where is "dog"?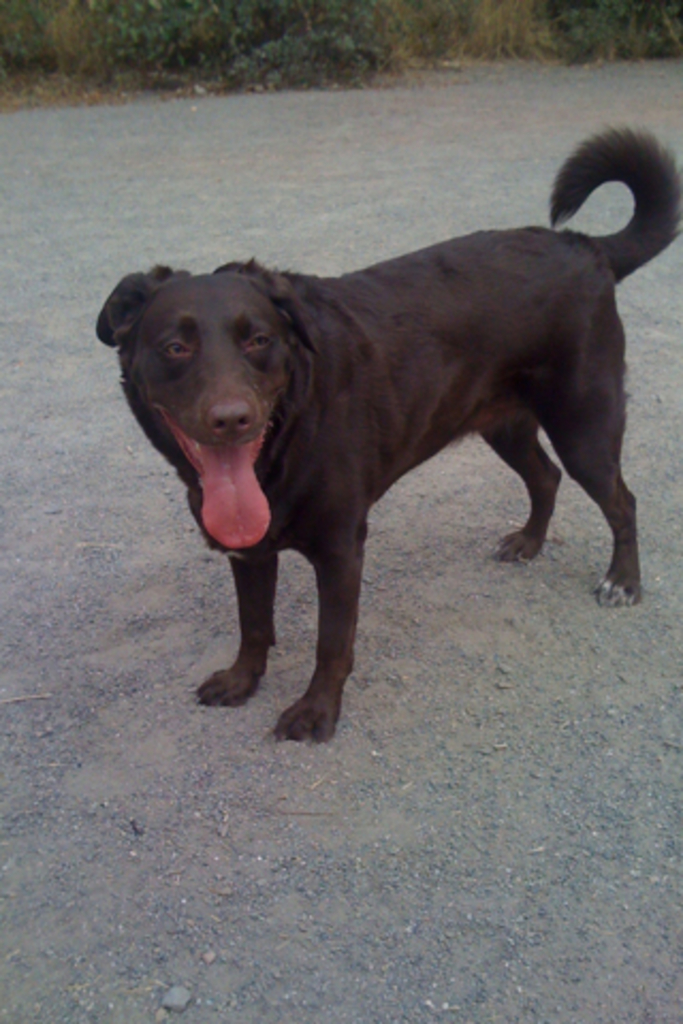
bbox=(94, 126, 681, 749).
